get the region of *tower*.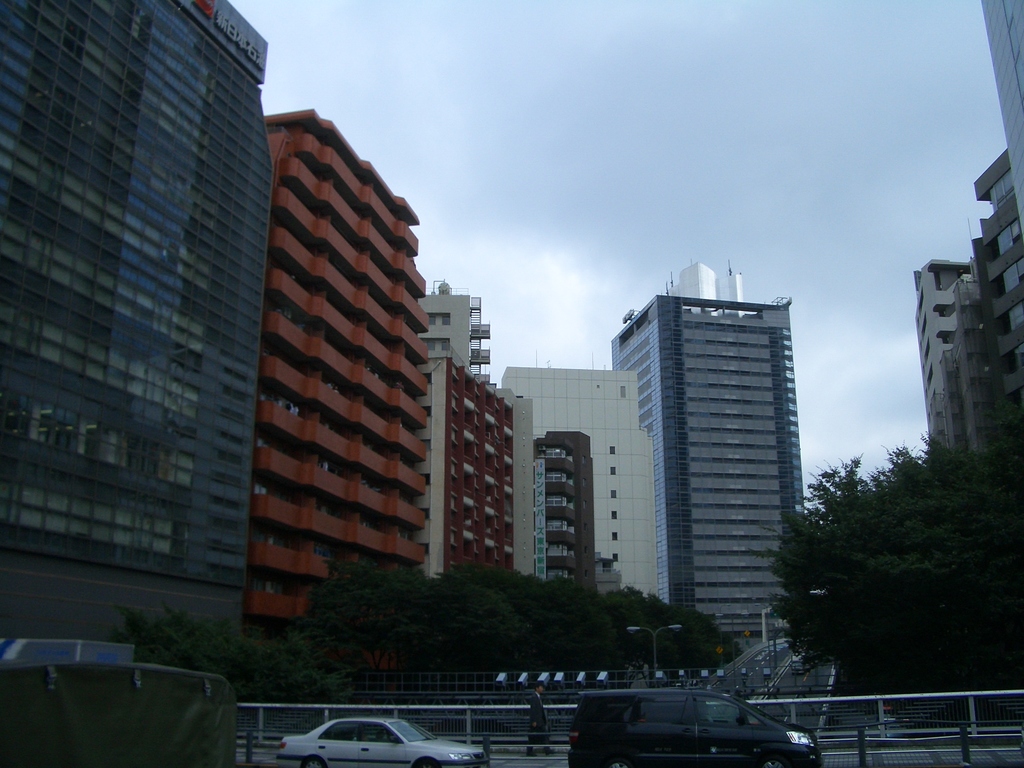
[0, 1, 271, 703].
